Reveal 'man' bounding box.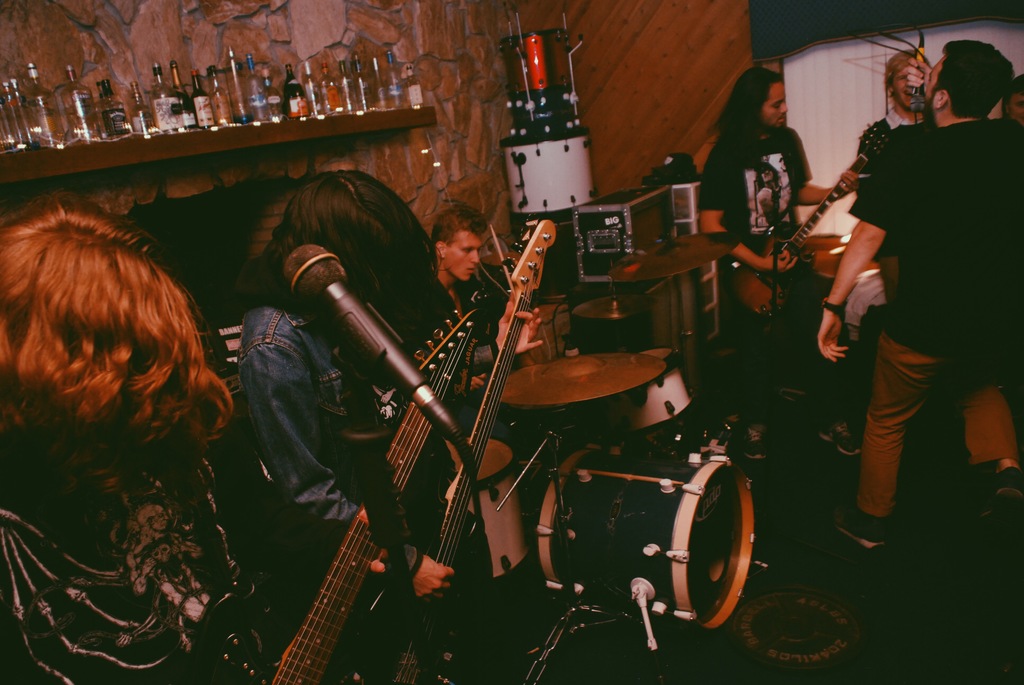
Revealed: {"left": 0, "top": 193, "right": 299, "bottom": 684}.
